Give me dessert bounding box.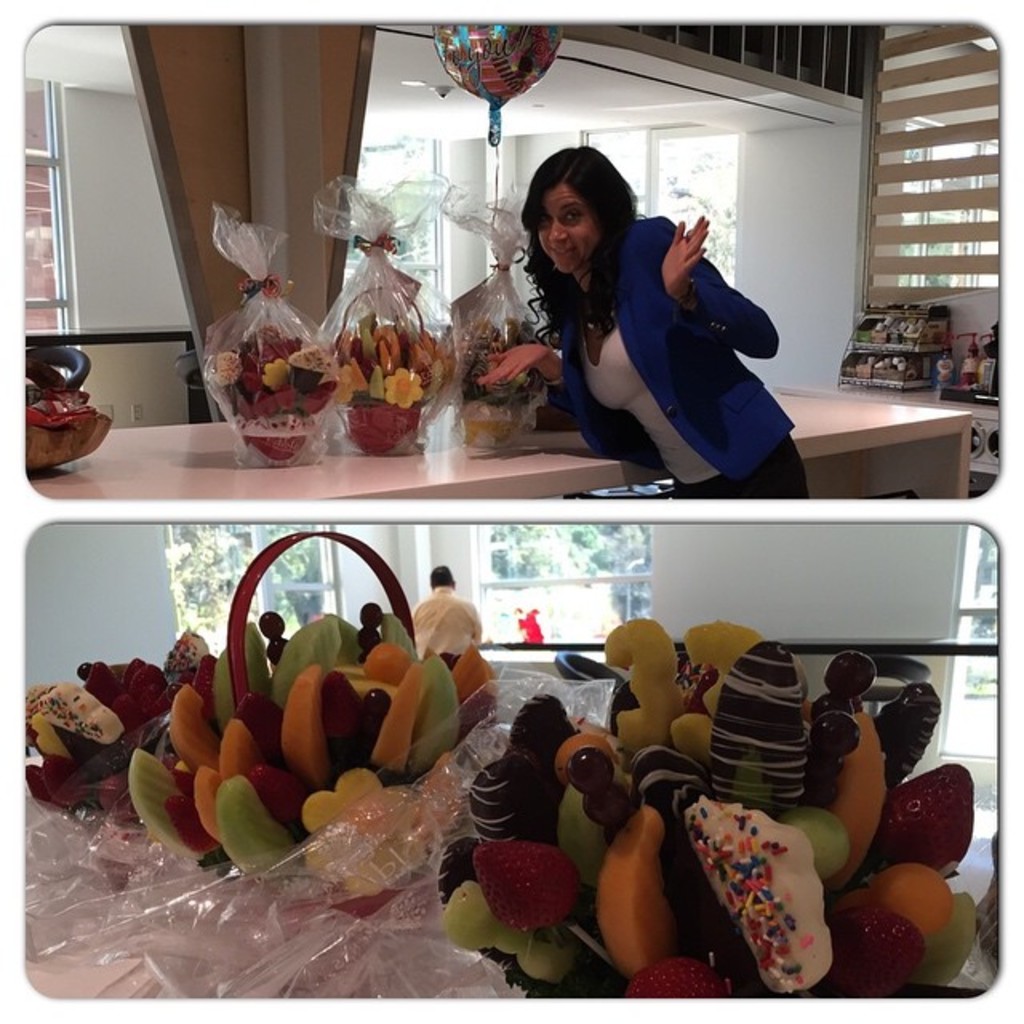
<bbox>696, 808, 827, 978</bbox>.
